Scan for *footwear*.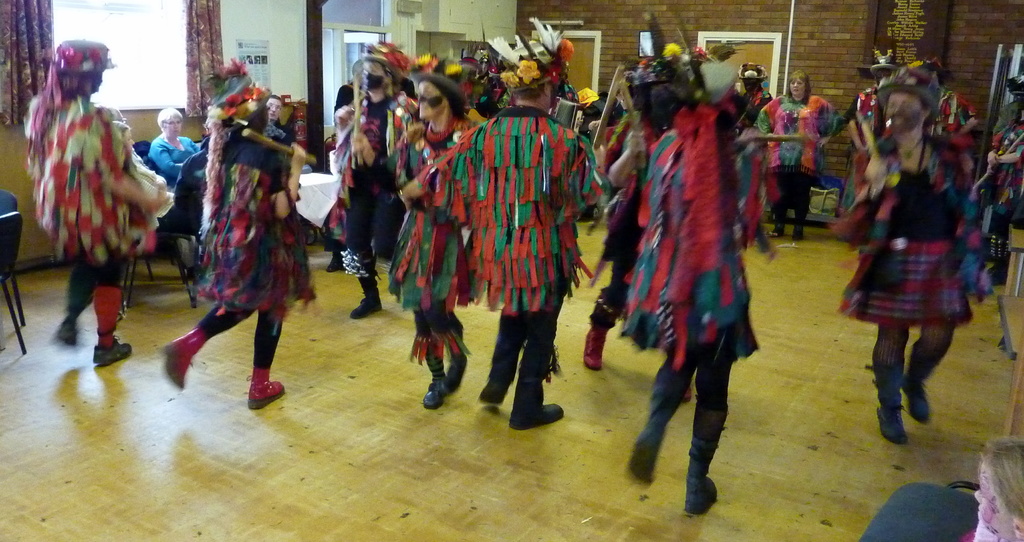
Scan result: (left=685, top=432, right=719, bottom=516).
